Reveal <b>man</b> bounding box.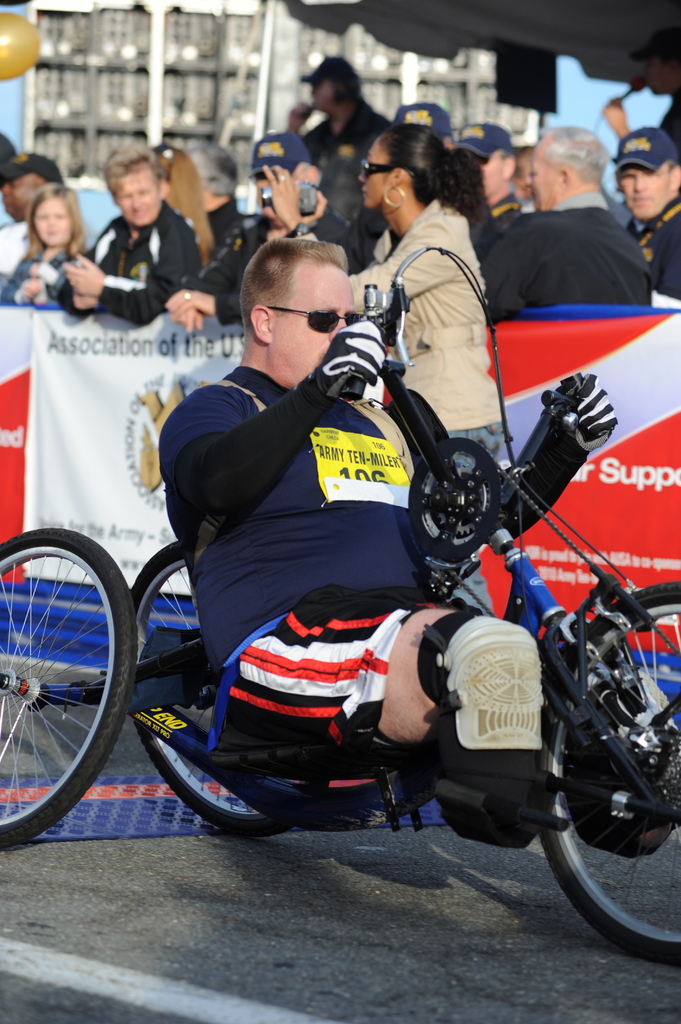
Revealed: BBox(0, 154, 63, 274).
